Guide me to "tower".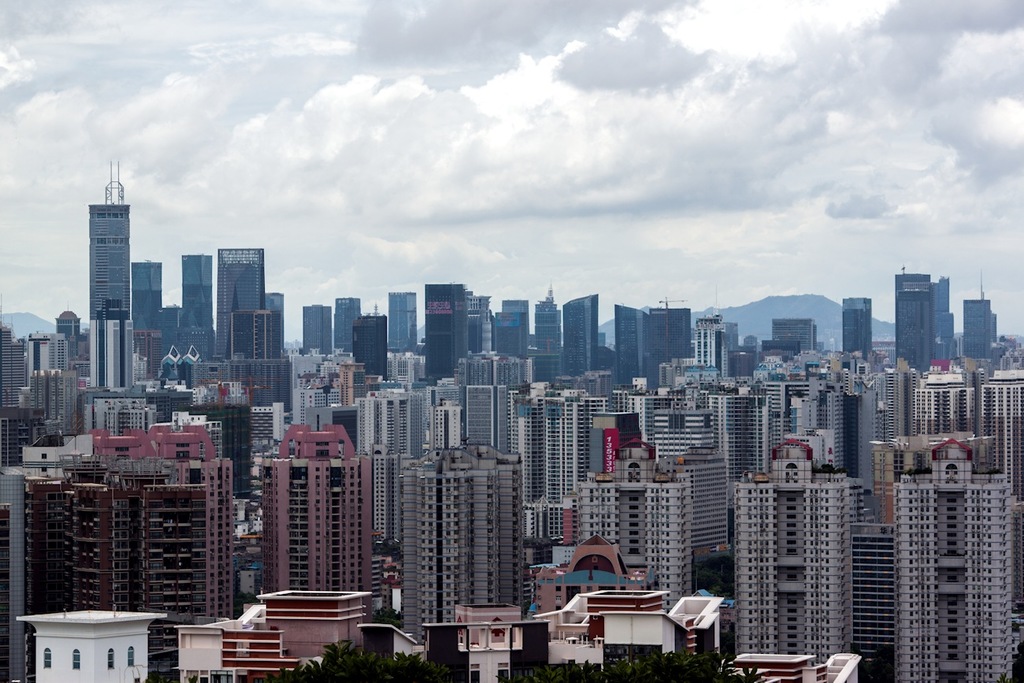
Guidance: bbox(331, 299, 362, 358).
